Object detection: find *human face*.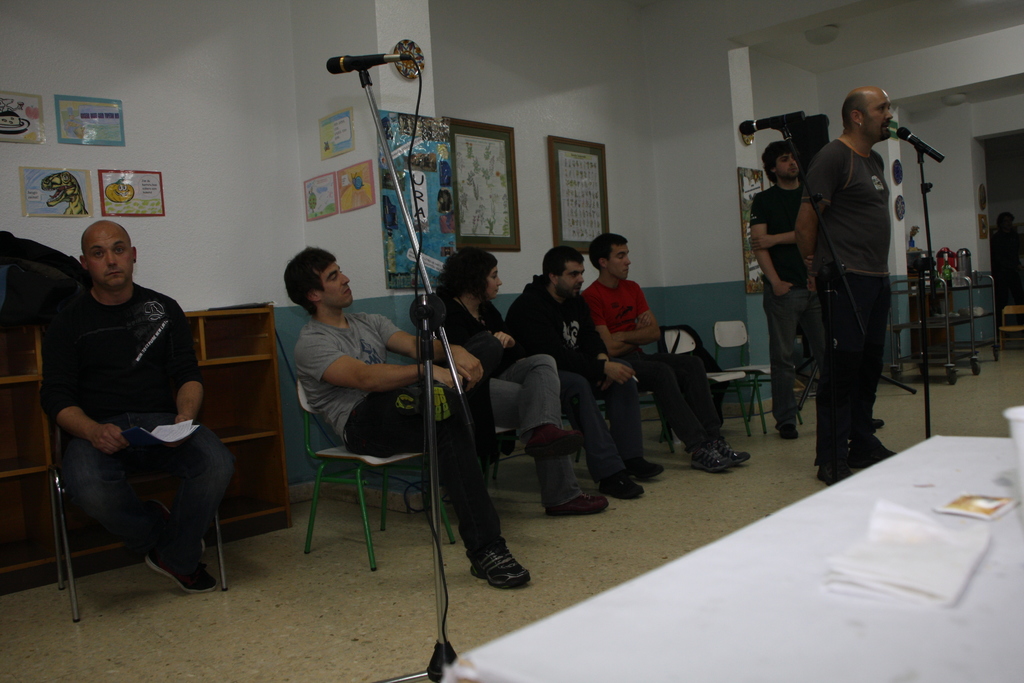
bbox(865, 94, 891, 138).
